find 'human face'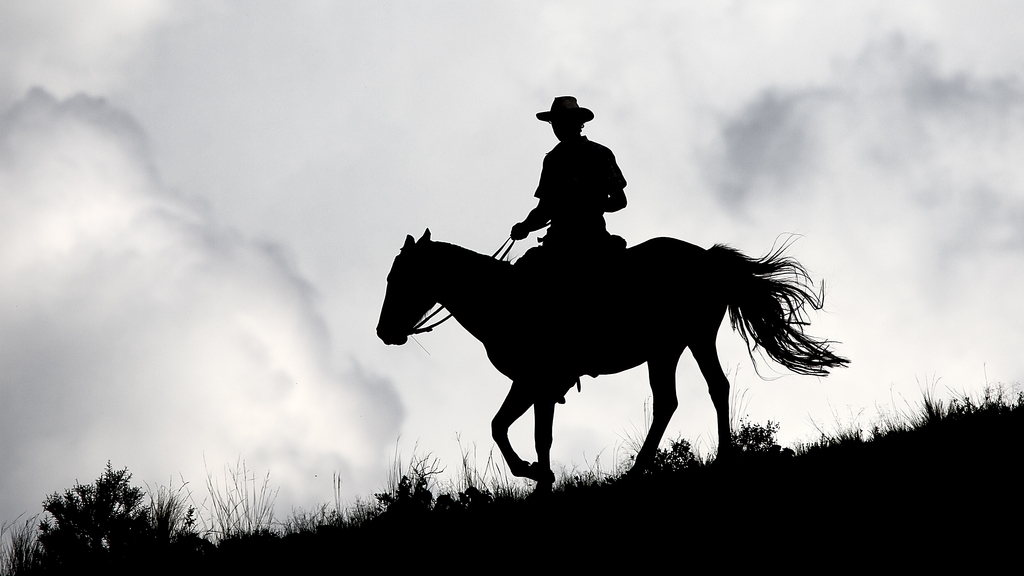
[left=552, top=122, right=570, bottom=142]
